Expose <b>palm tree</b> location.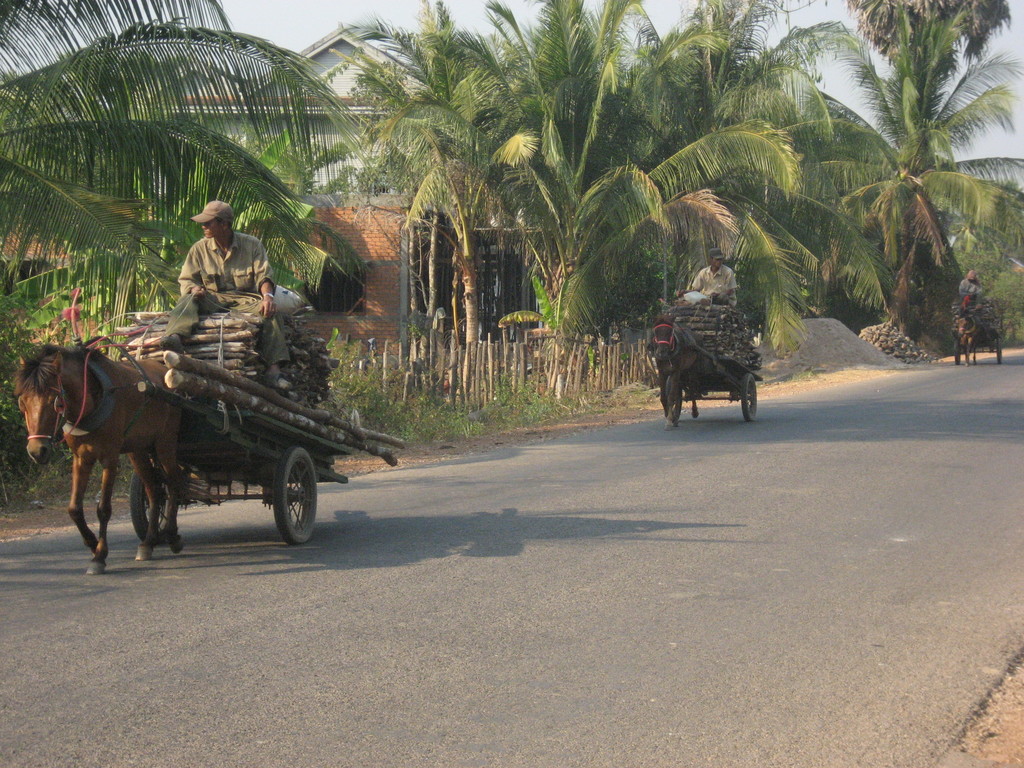
Exposed at (x1=760, y1=34, x2=996, y2=377).
